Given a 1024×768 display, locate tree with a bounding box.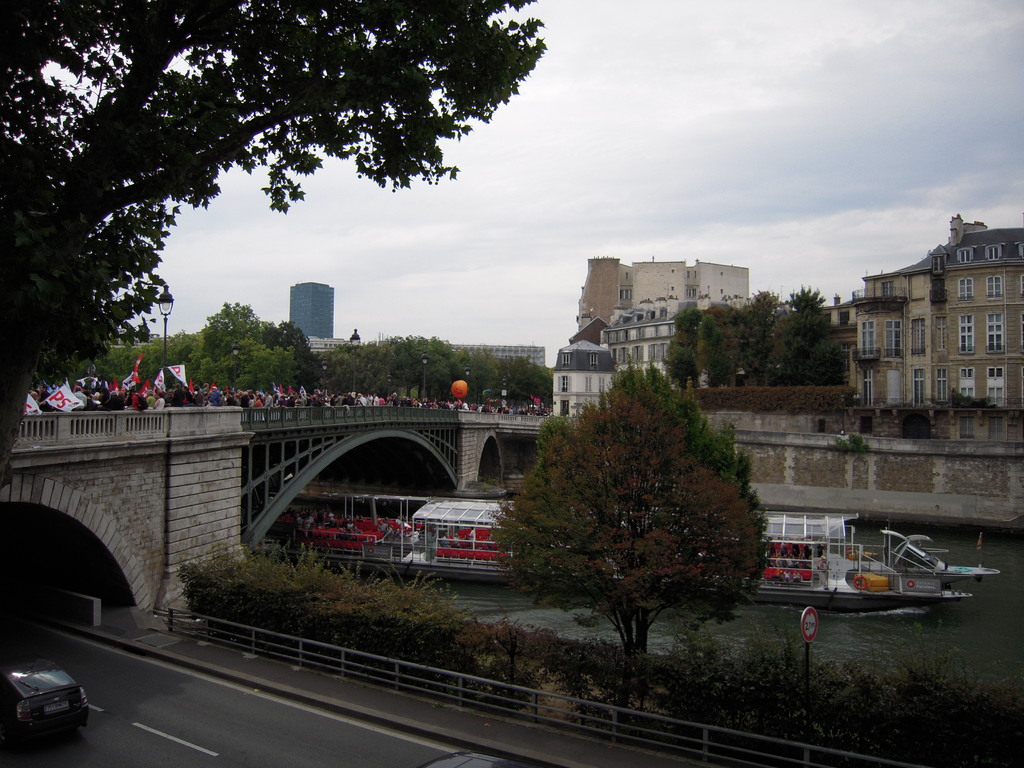
Located: left=808, top=335, right=843, bottom=385.
